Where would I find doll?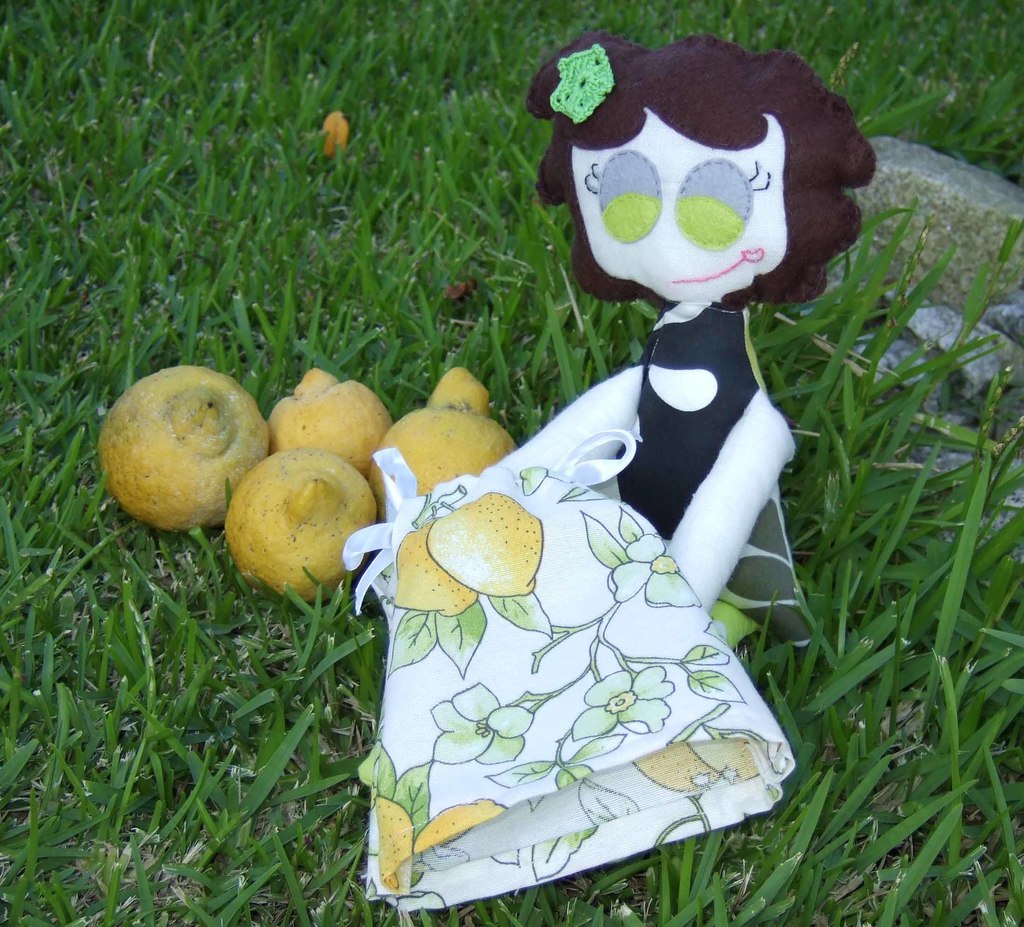
At pyautogui.locateOnScreen(502, 31, 881, 686).
